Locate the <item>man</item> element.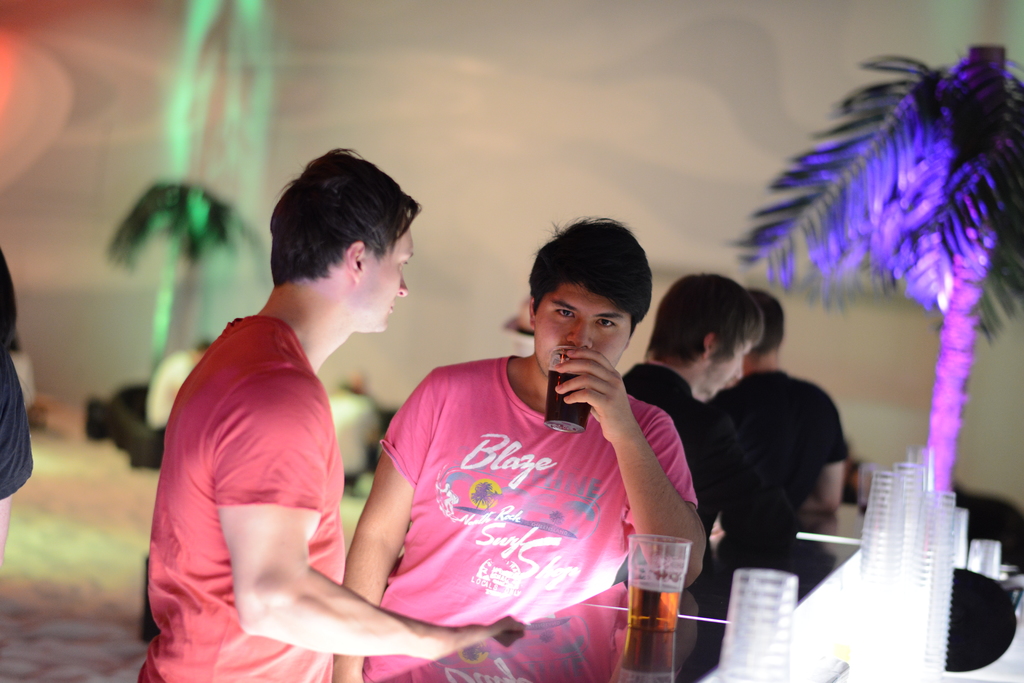
Element bbox: l=619, t=266, r=771, b=556.
